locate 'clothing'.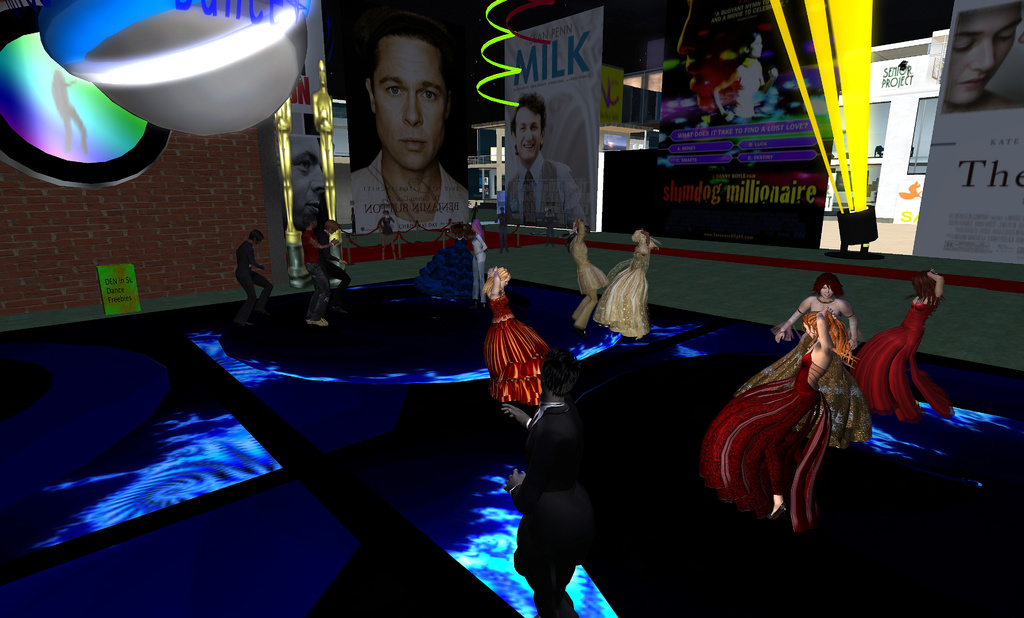
Bounding box: x1=304, y1=226, x2=351, y2=319.
